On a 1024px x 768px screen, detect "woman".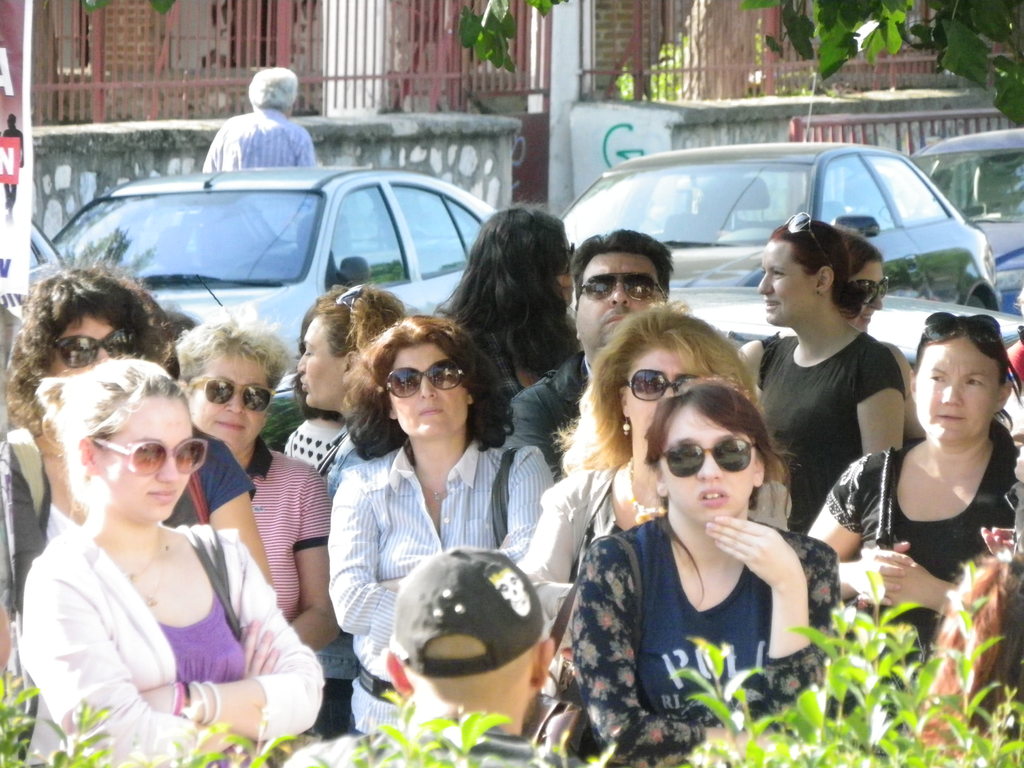
box(0, 257, 282, 697).
